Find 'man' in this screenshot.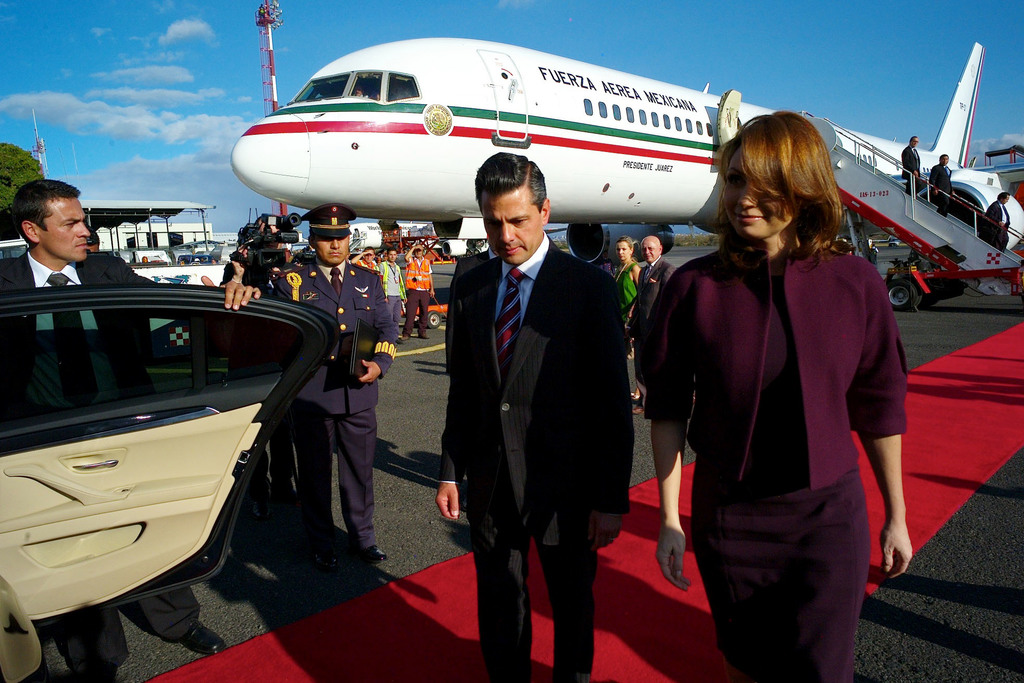
The bounding box for 'man' is {"left": 424, "top": 135, "right": 637, "bottom": 651}.
